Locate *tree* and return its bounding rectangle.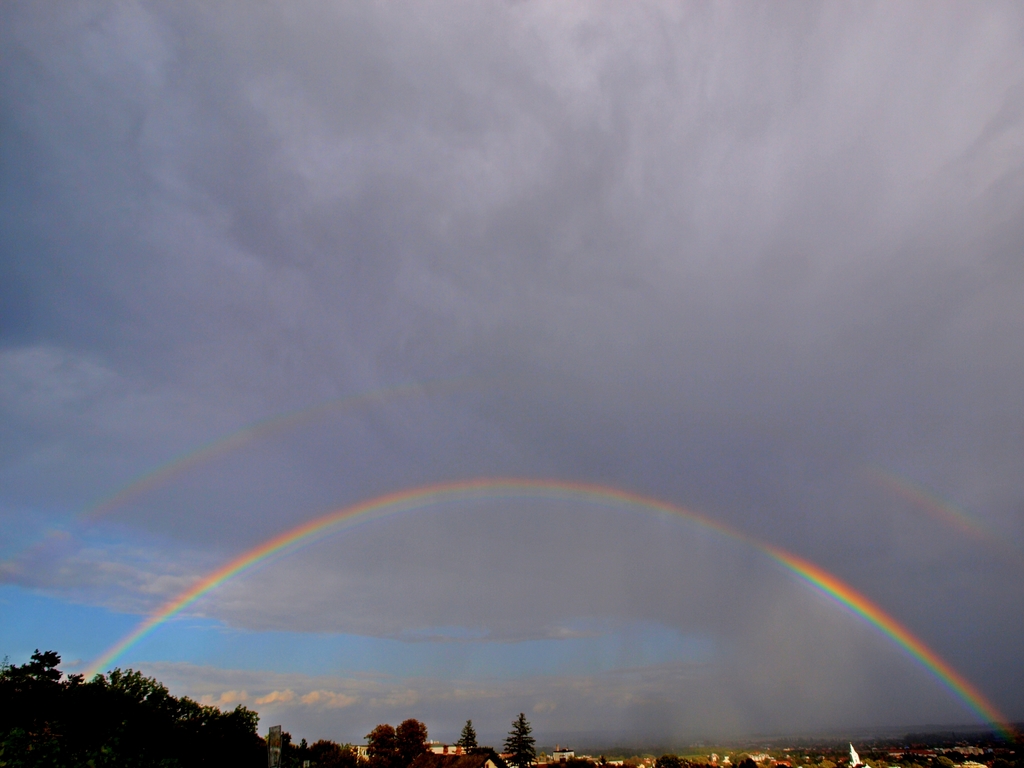
(362, 722, 391, 767).
